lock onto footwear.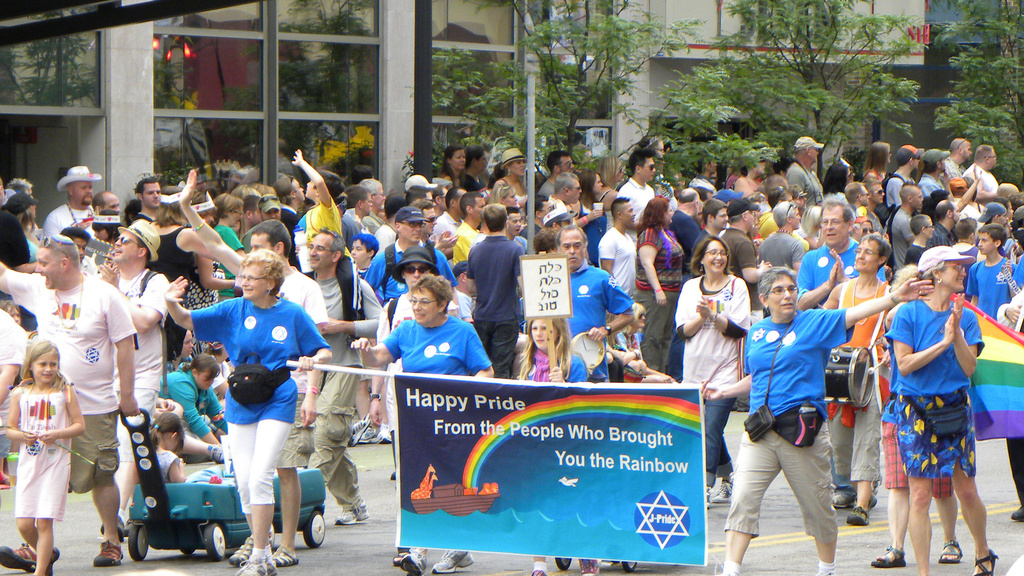
Locked: box=[395, 545, 429, 575].
